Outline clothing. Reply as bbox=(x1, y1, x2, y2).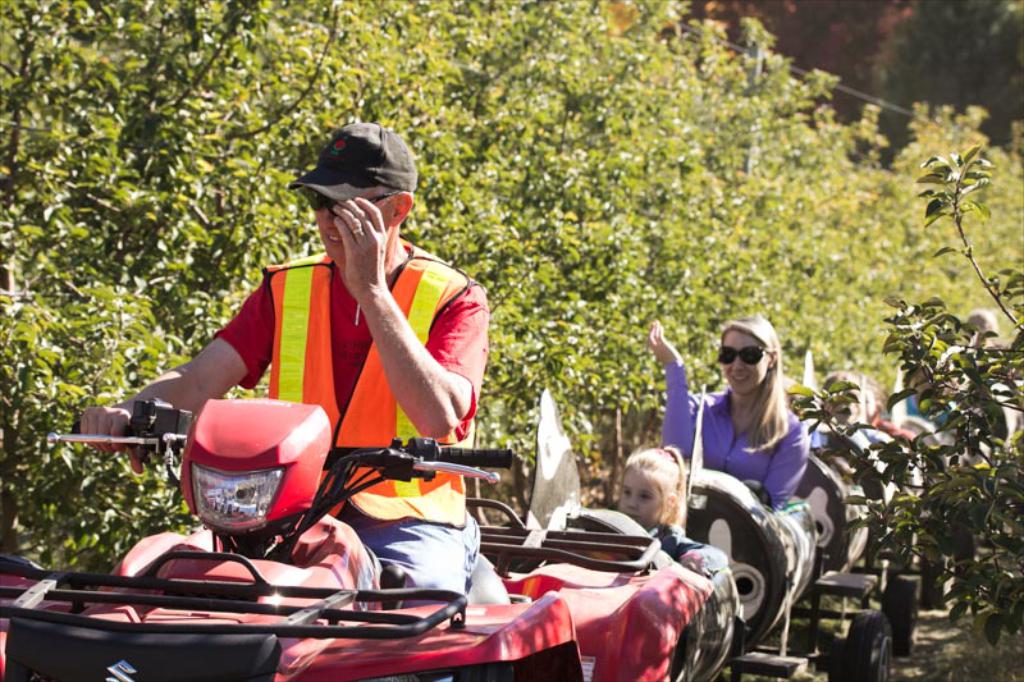
bbox=(664, 365, 810, 513).
